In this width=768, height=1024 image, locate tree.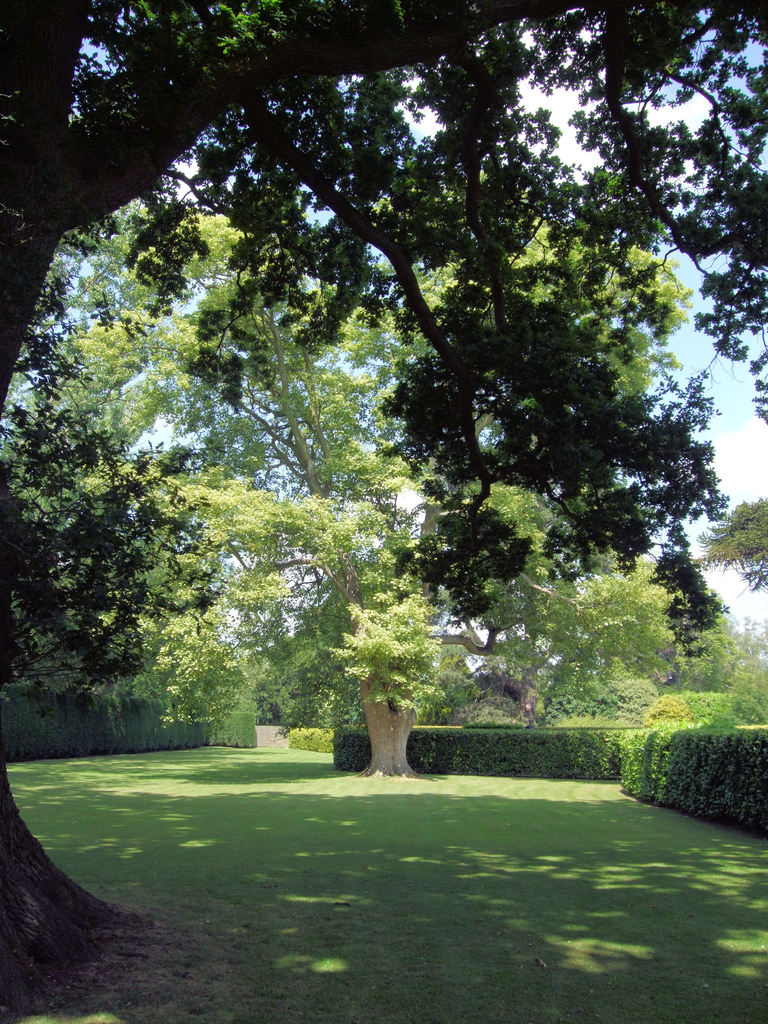
Bounding box: locate(0, 0, 767, 959).
